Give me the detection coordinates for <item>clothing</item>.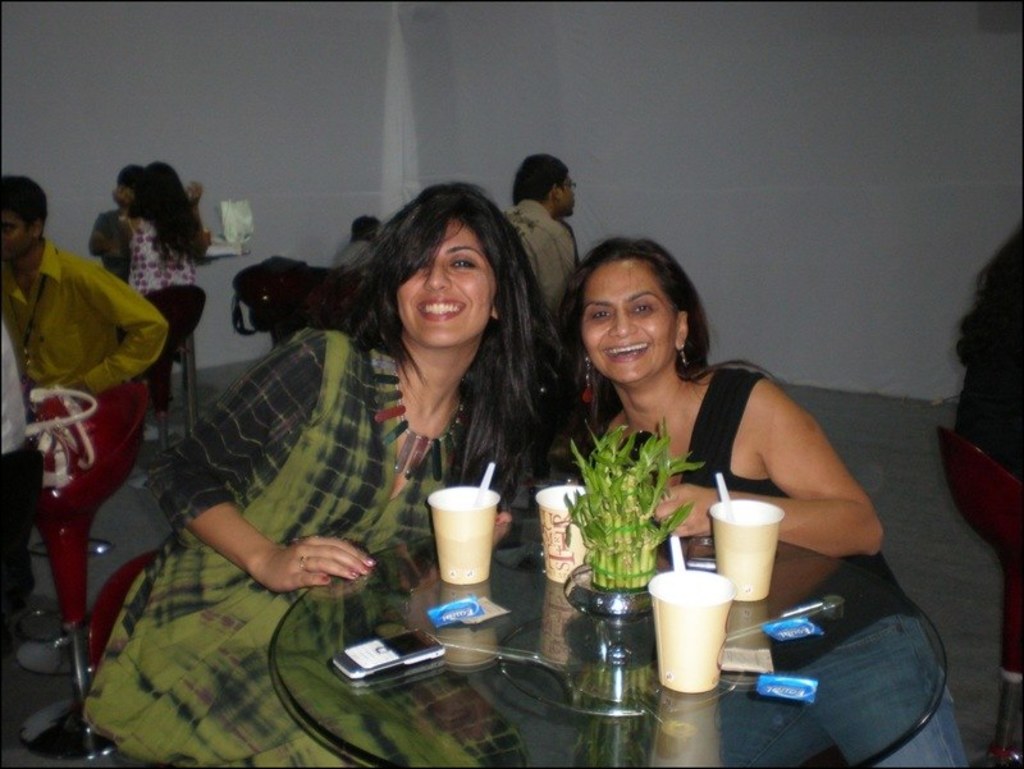
(586, 370, 968, 768).
